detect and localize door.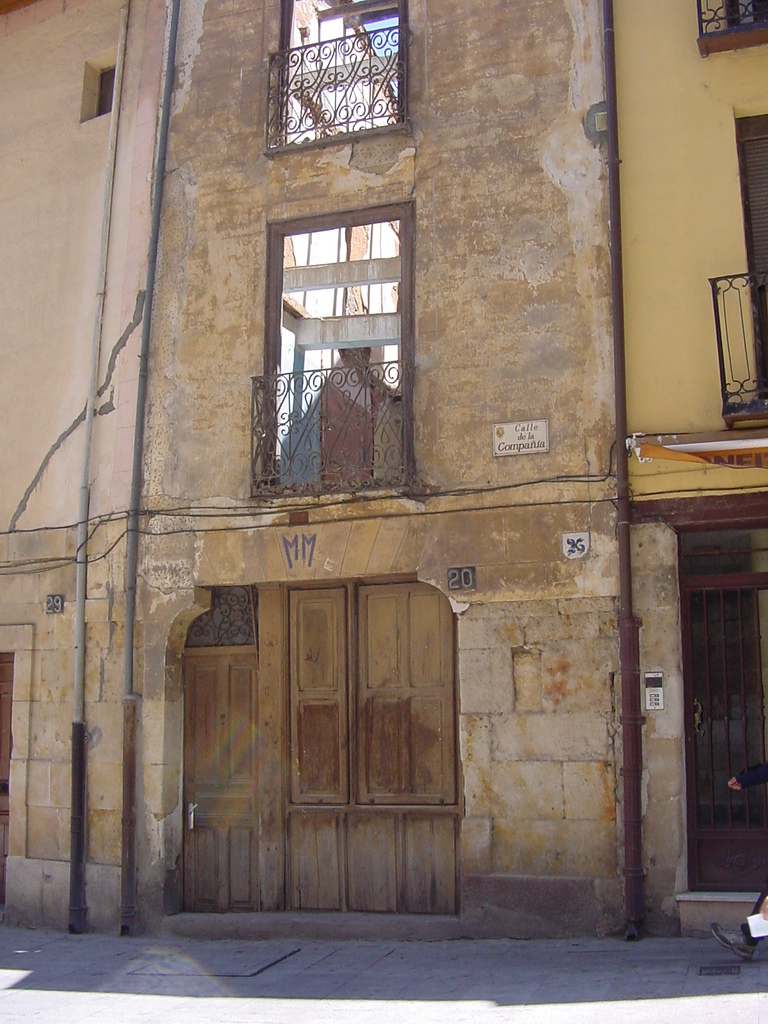
Localized at {"left": 181, "top": 654, "right": 263, "bottom": 916}.
